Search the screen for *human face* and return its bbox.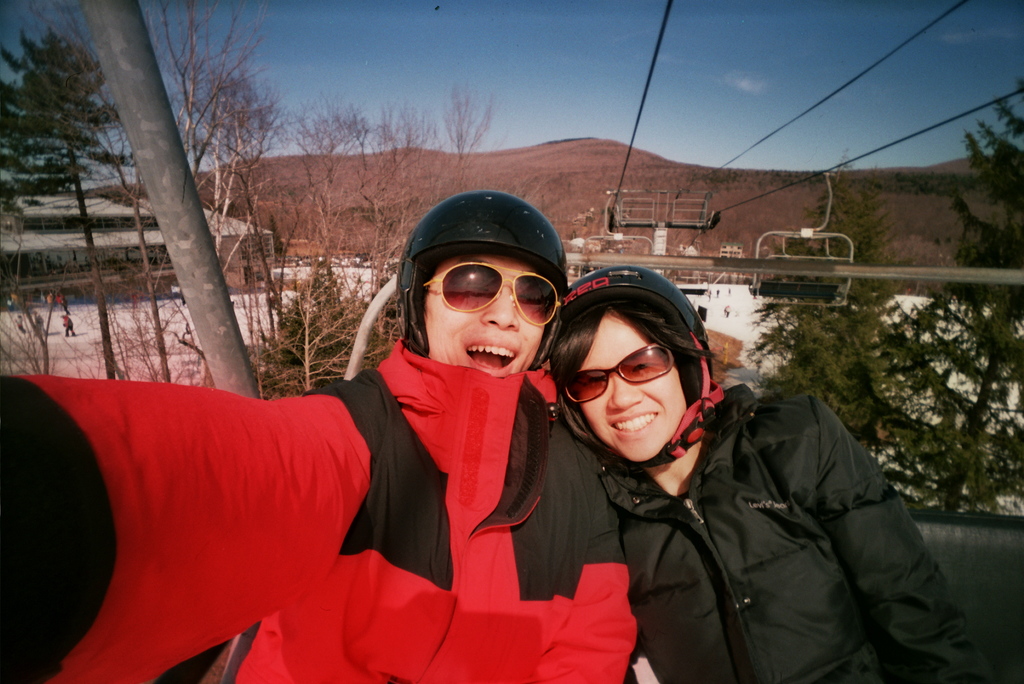
Found: [left=580, top=310, right=686, bottom=468].
